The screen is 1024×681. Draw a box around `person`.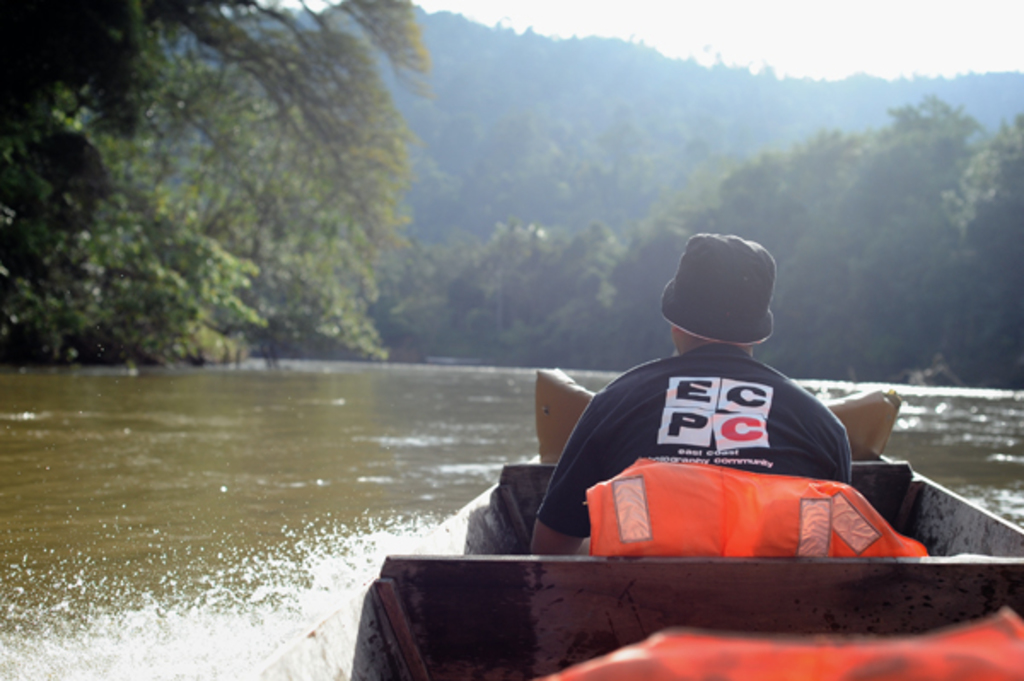
l=543, t=225, r=891, b=577.
